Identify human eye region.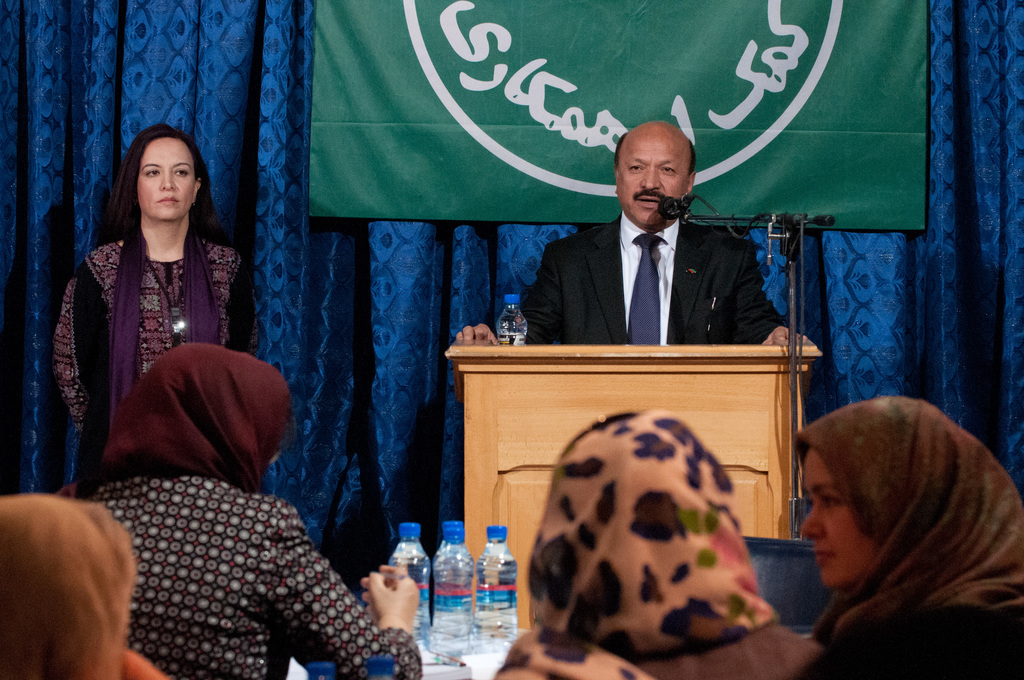
Region: [625,161,646,173].
